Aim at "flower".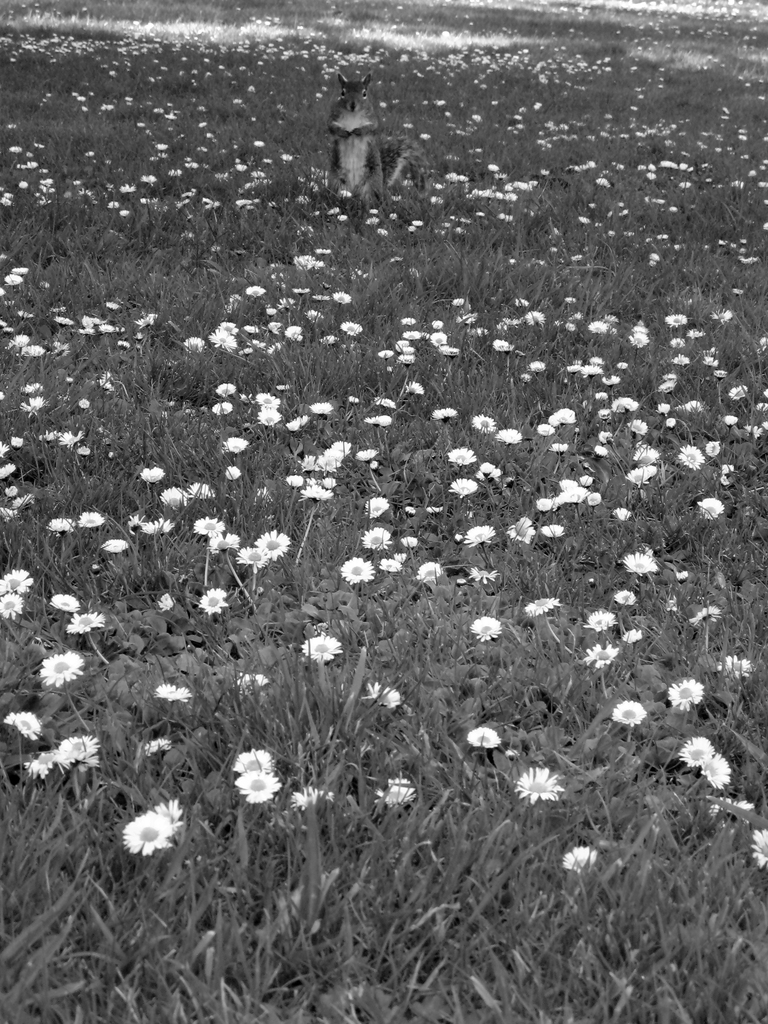
Aimed at select_region(3, 708, 43, 736).
